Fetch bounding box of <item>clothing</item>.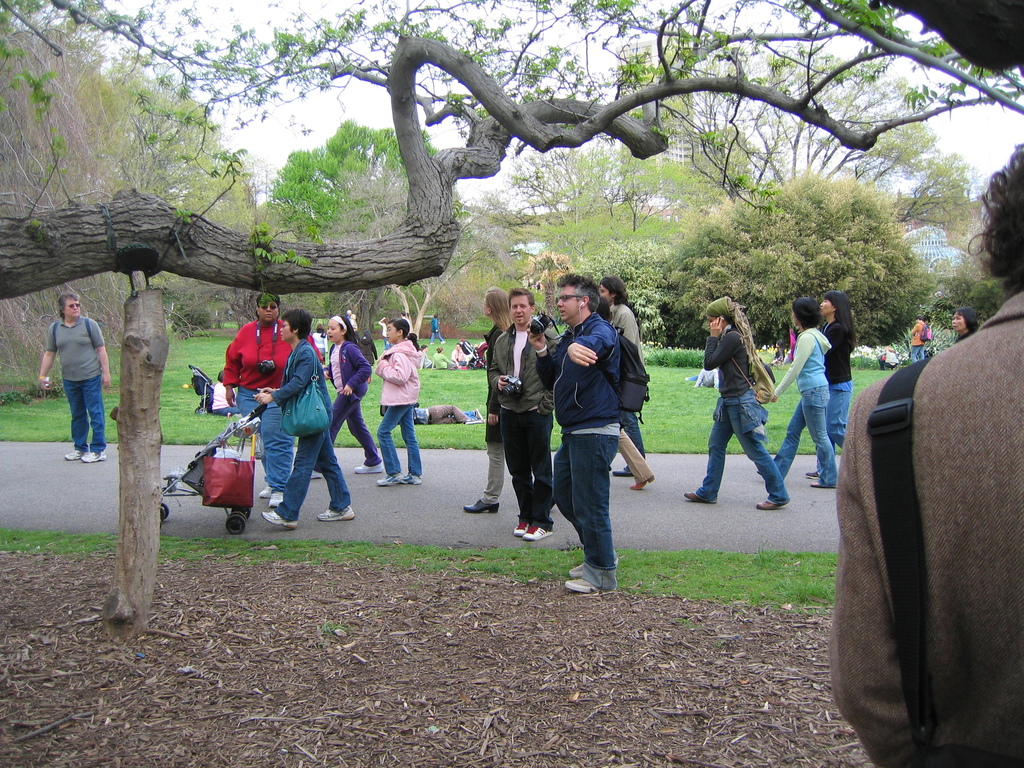
Bbox: select_region(822, 379, 855, 447).
